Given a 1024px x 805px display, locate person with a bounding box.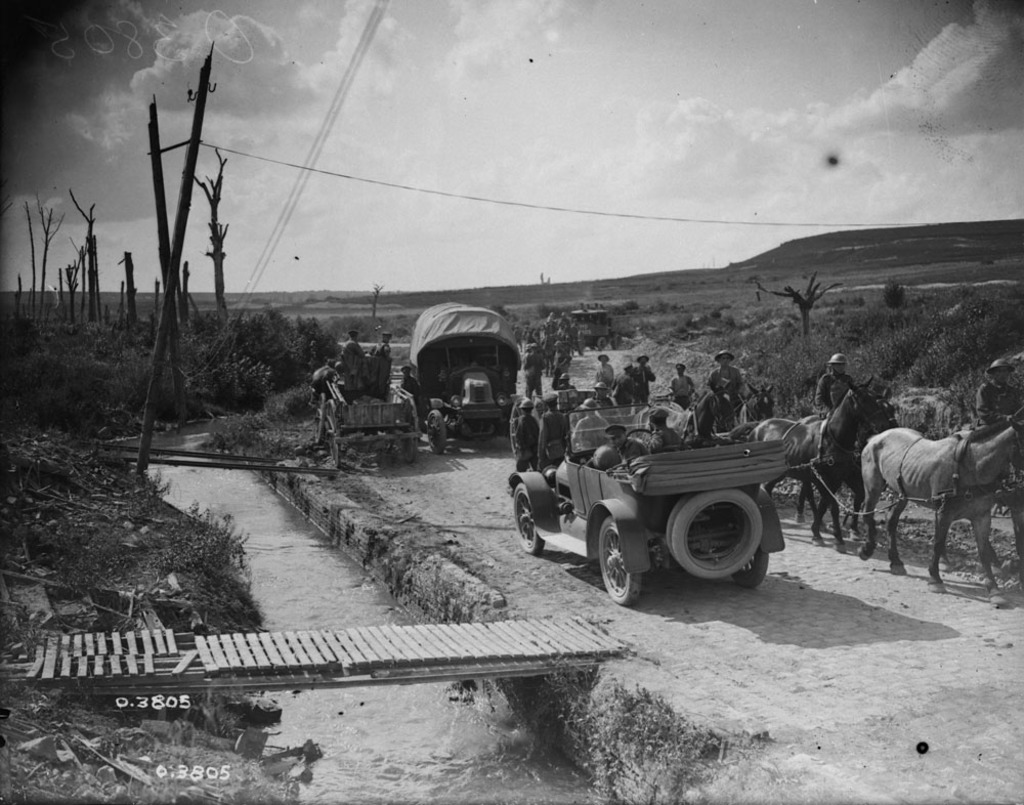
Located: {"left": 569, "top": 396, "right": 610, "bottom": 451}.
